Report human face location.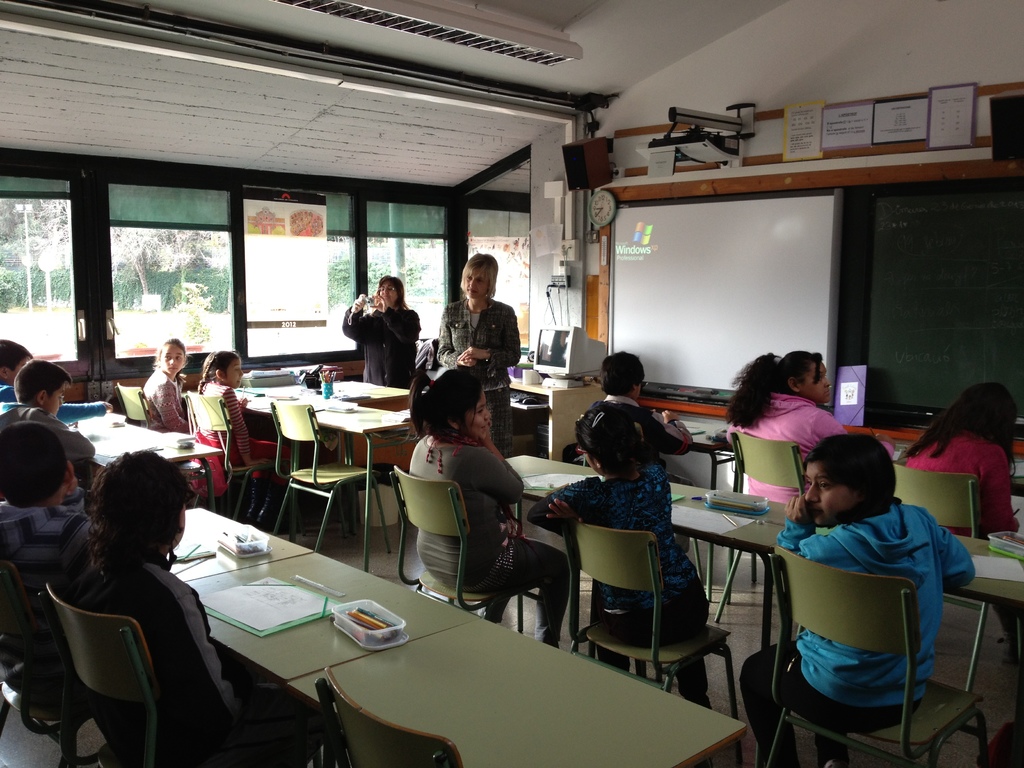
Report: <bbox>803, 461, 844, 519</bbox>.
